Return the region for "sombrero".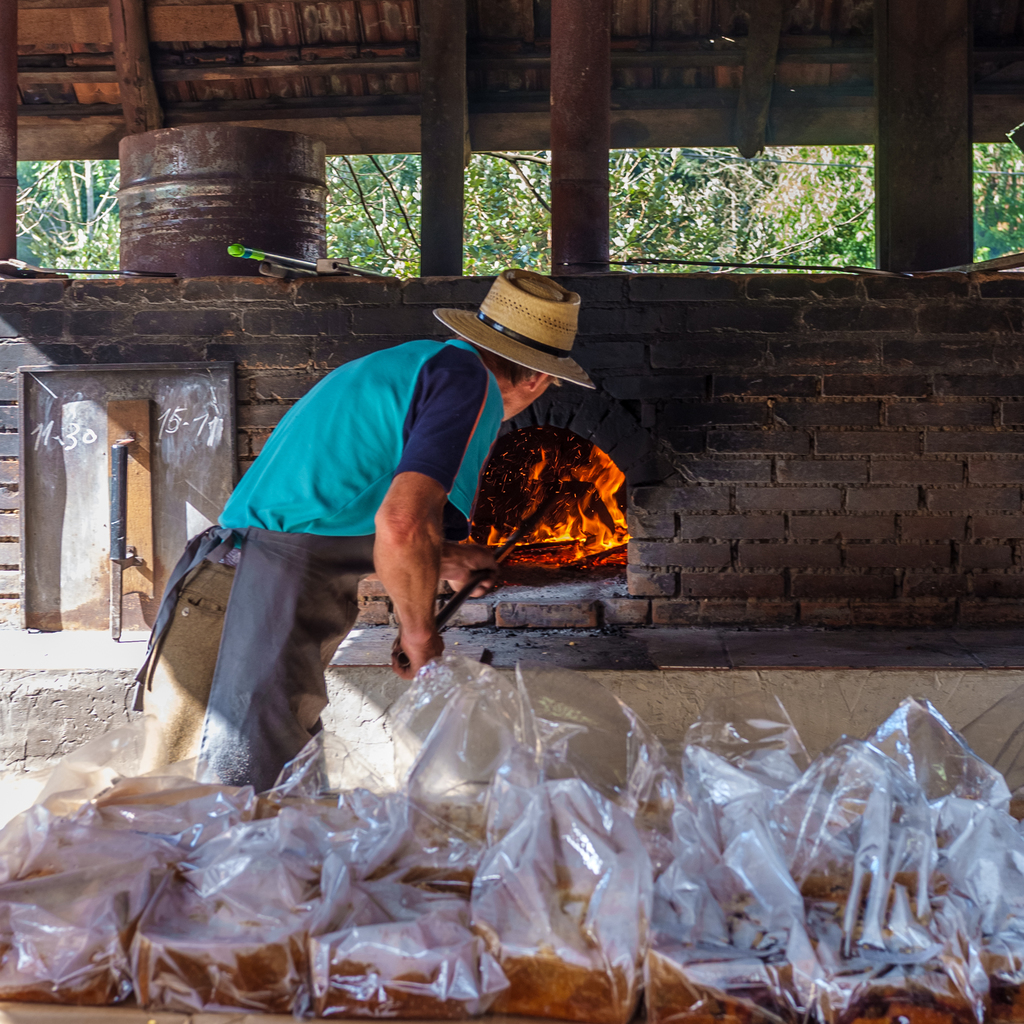
BBox(427, 268, 605, 413).
